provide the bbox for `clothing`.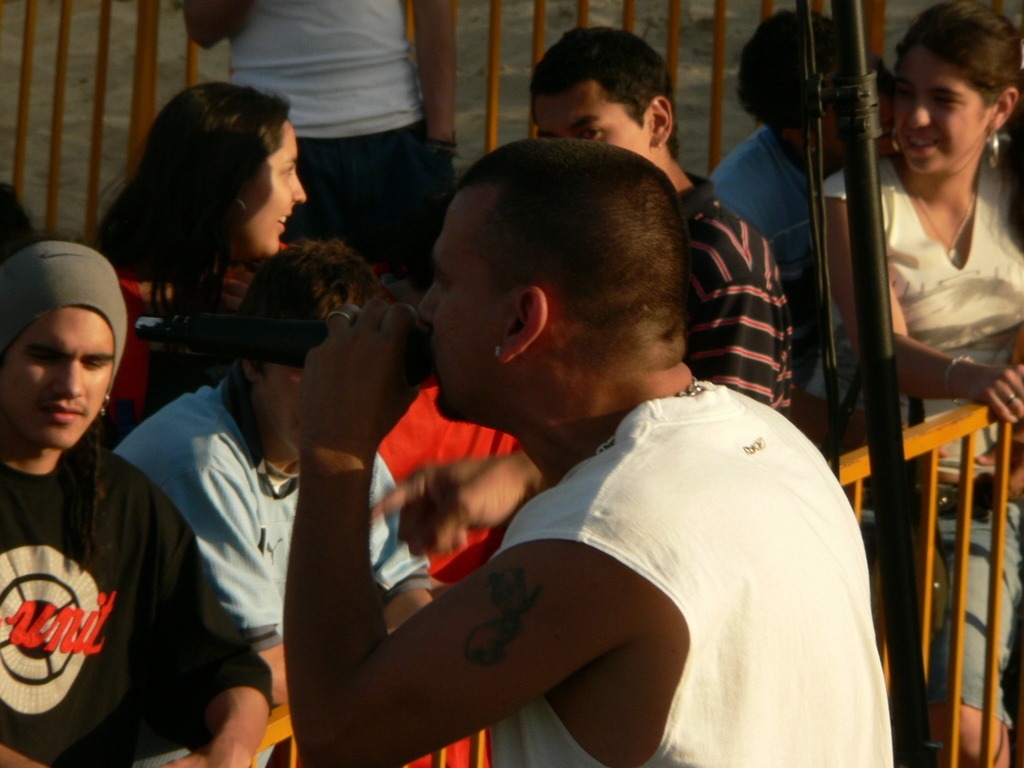
bbox=[705, 121, 831, 389].
